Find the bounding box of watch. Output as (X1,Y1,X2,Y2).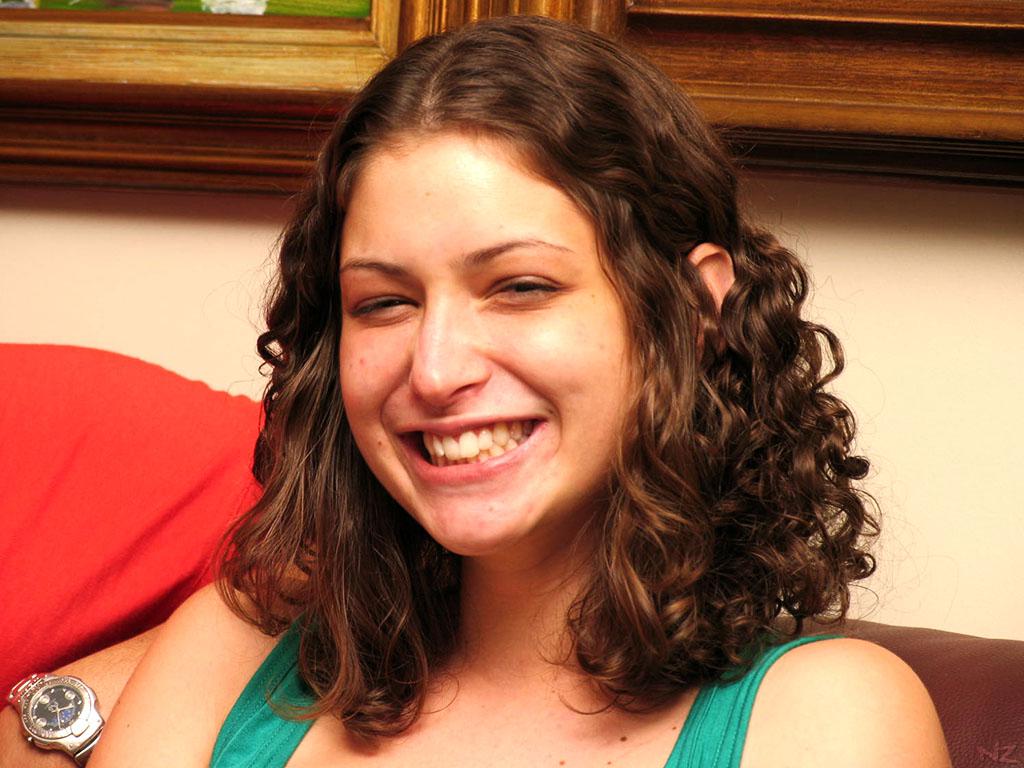
(2,668,109,766).
